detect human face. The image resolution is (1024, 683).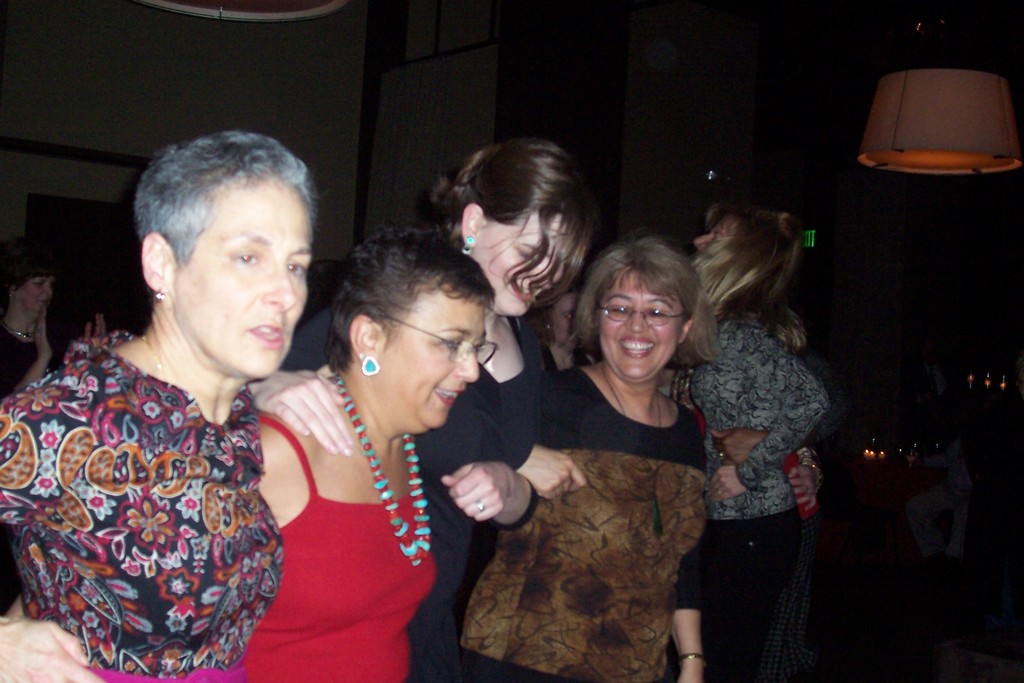
crop(175, 176, 312, 384).
